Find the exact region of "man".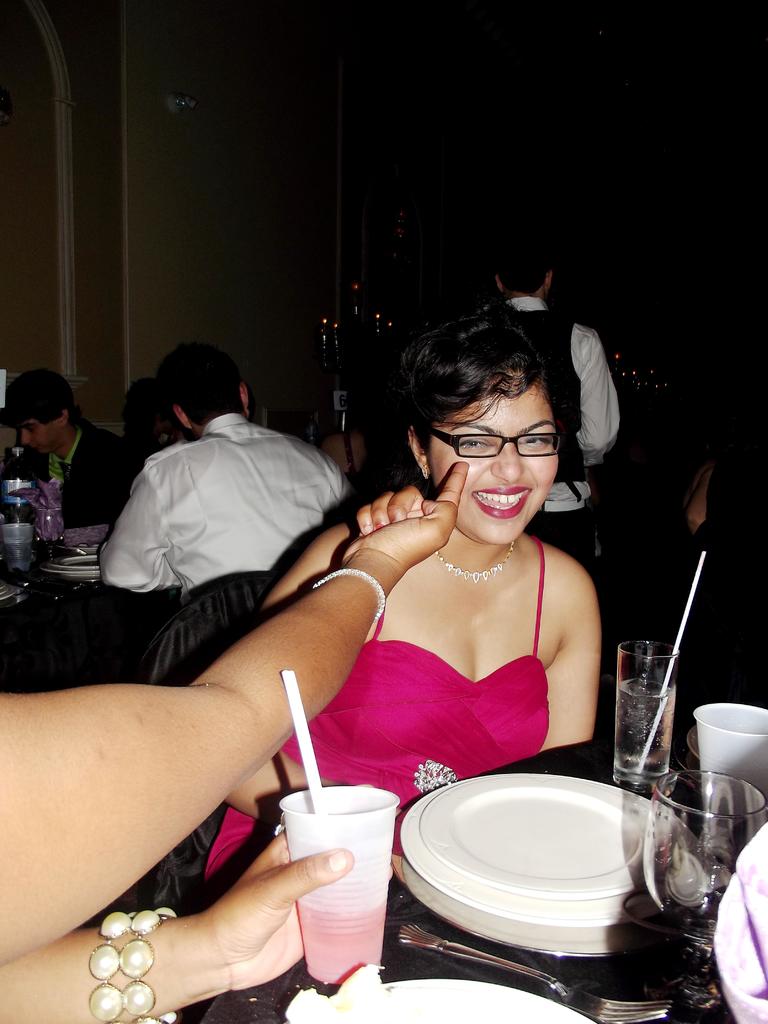
Exact region: region(0, 368, 142, 538).
